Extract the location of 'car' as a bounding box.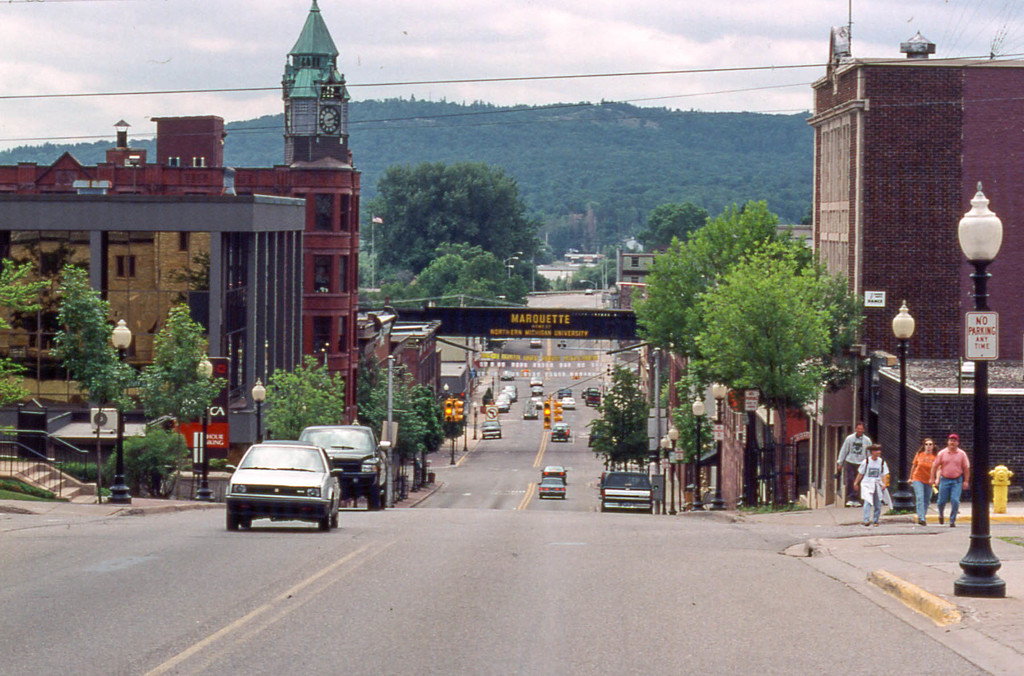
[left=503, top=387, right=519, bottom=403].
